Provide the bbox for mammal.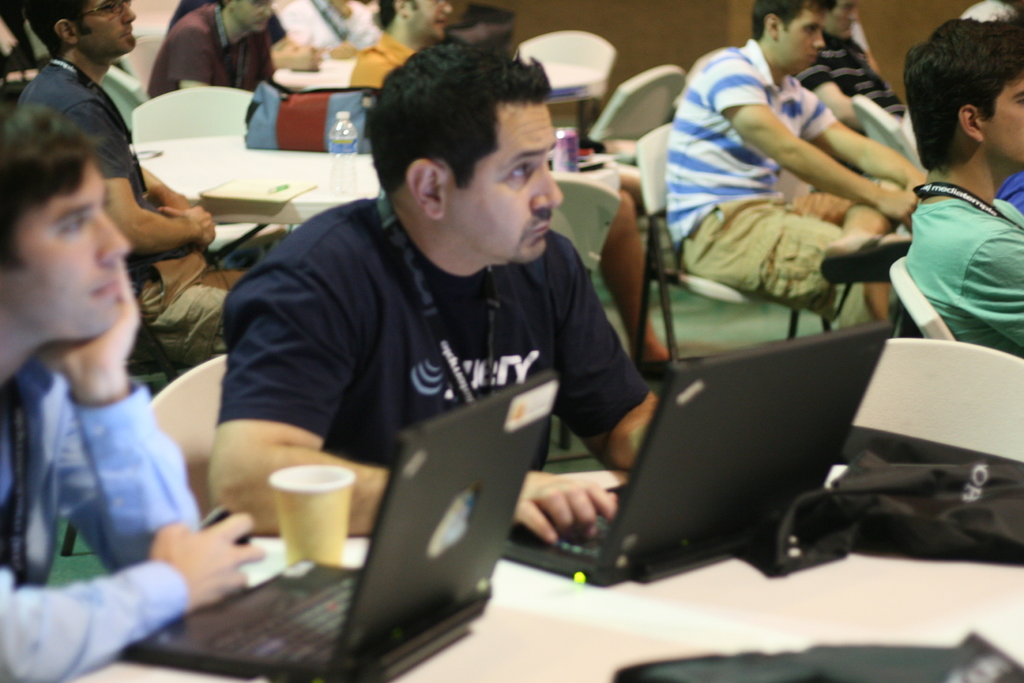
347 0 457 97.
